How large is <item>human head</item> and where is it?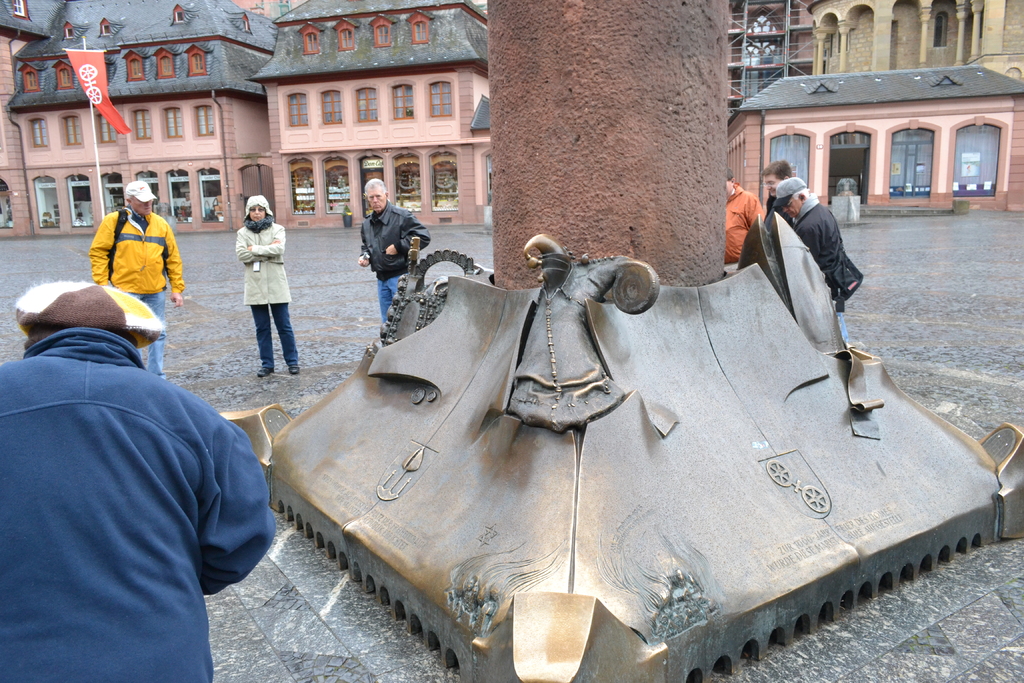
Bounding box: crop(771, 178, 809, 220).
